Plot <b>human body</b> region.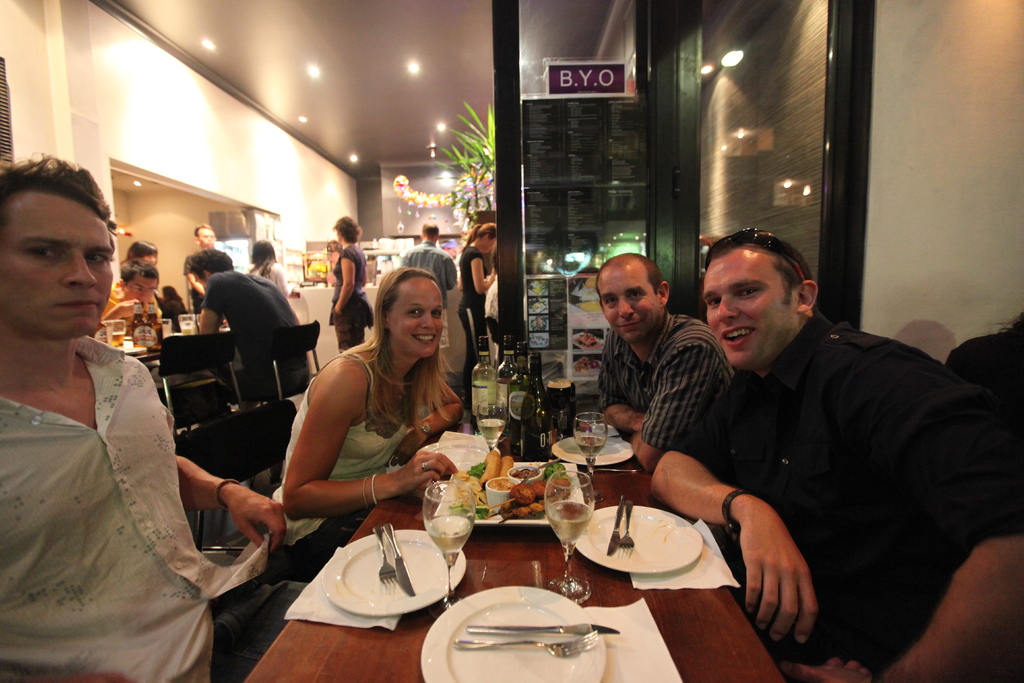
Plotted at [x1=94, y1=288, x2=160, y2=338].
